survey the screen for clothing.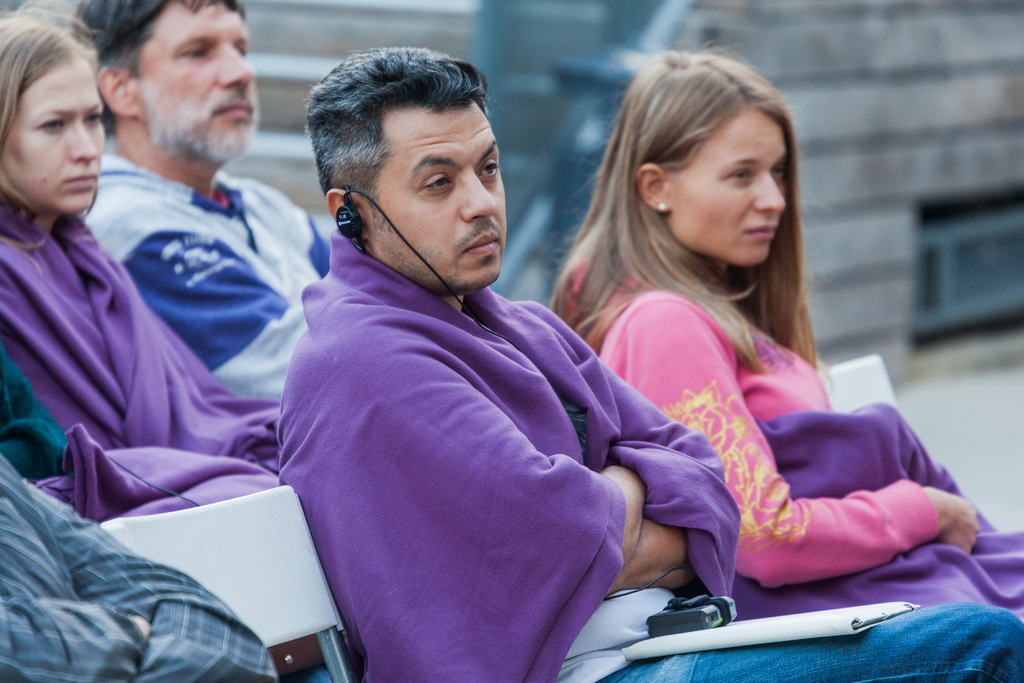
Survey found: 76 158 336 399.
